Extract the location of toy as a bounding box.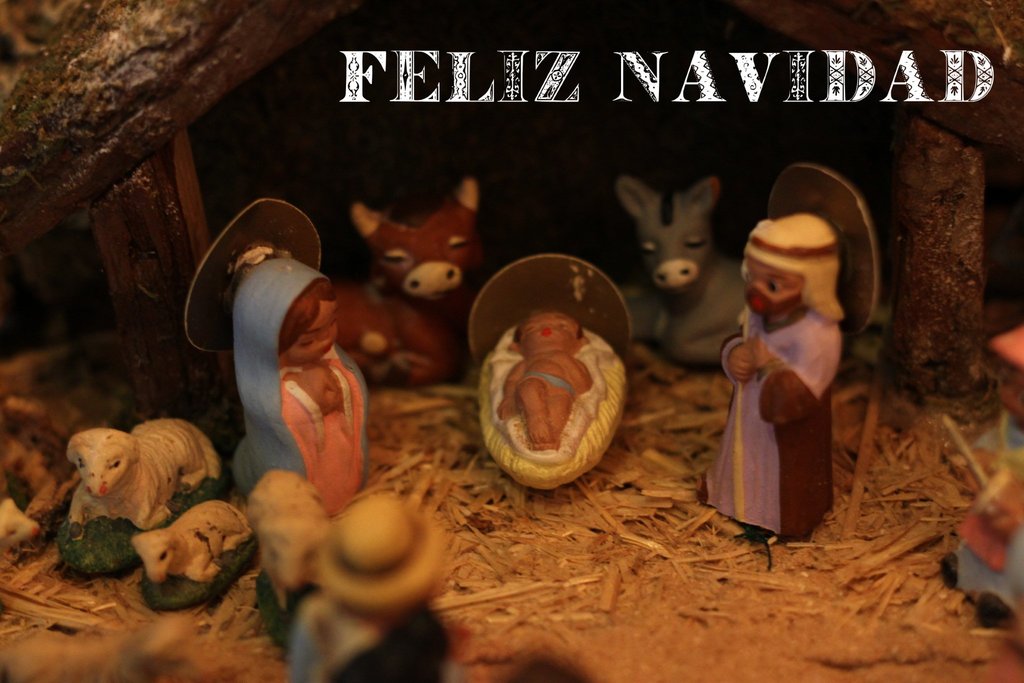
box(333, 179, 479, 386).
